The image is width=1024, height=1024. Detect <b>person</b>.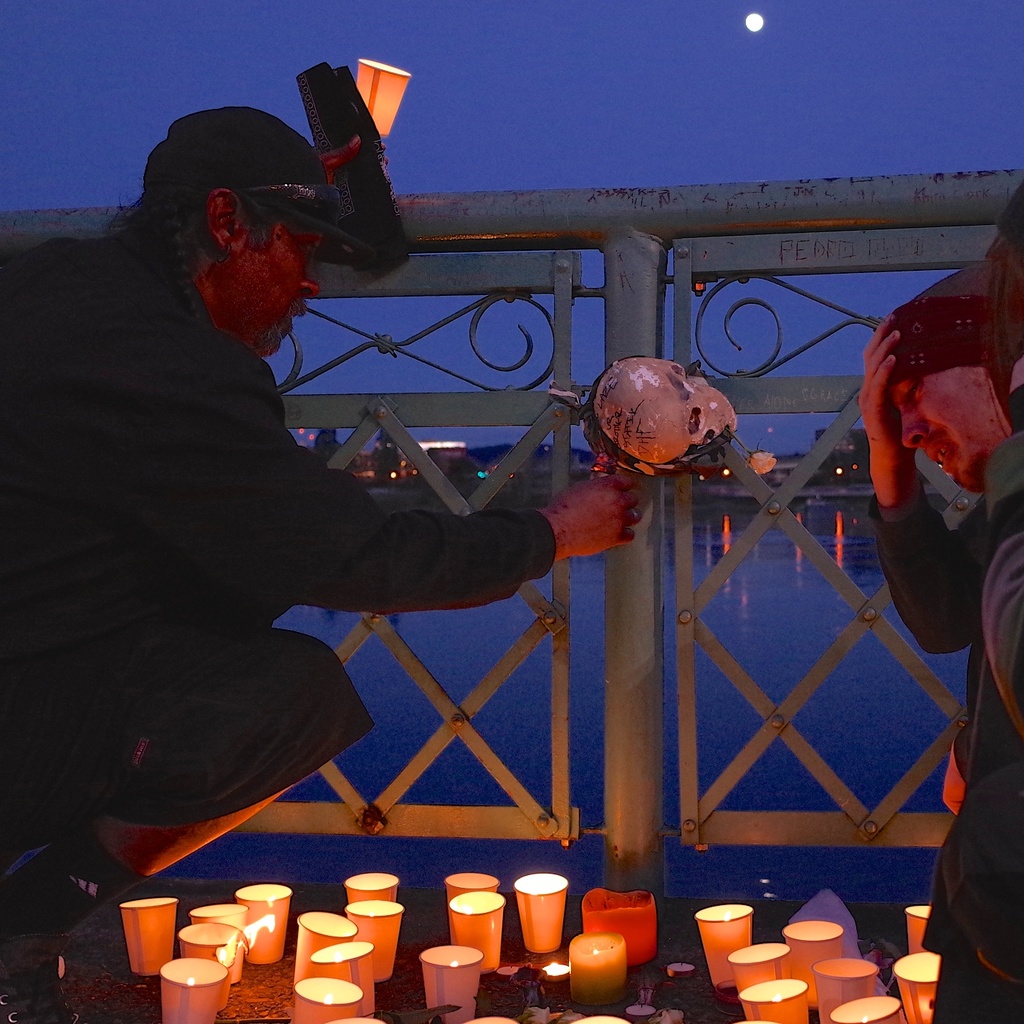
Detection: [861,244,1023,1023].
